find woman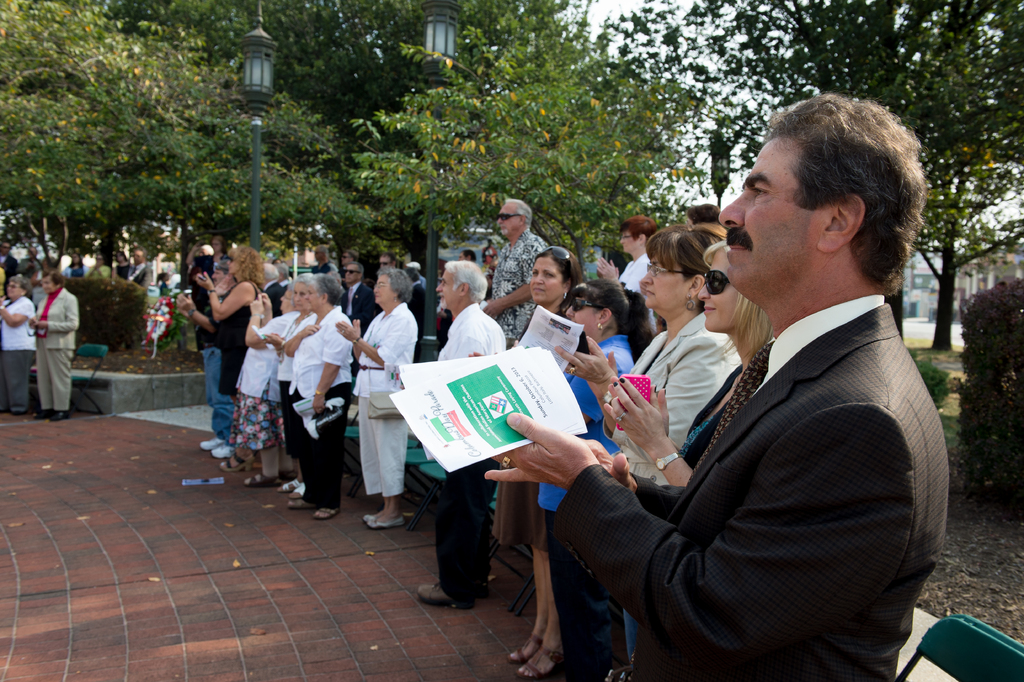
box=[588, 214, 665, 319]
